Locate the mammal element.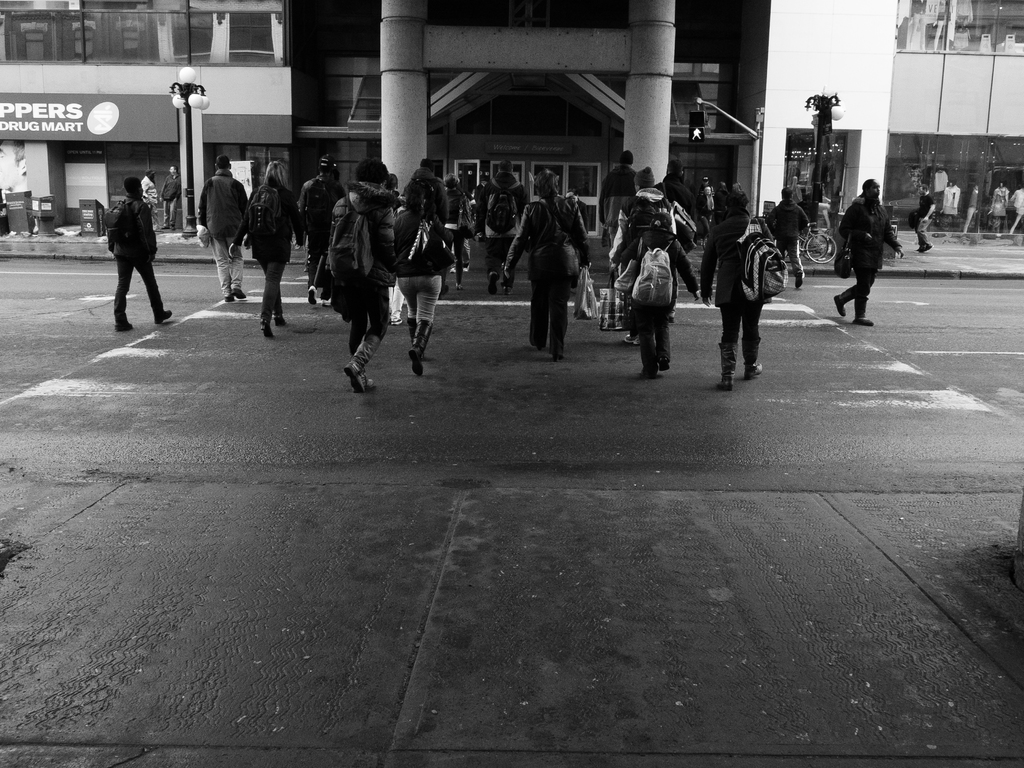
Element bbox: <bbox>566, 188, 586, 291</bbox>.
